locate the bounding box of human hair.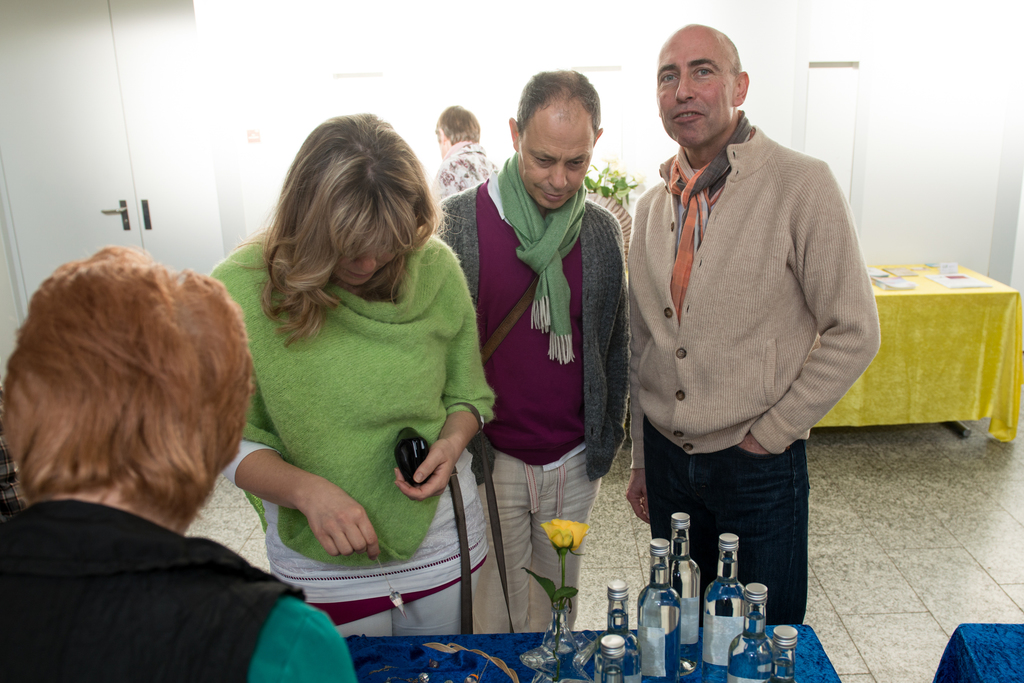
Bounding box: <box>514,65,605,136</box>.
